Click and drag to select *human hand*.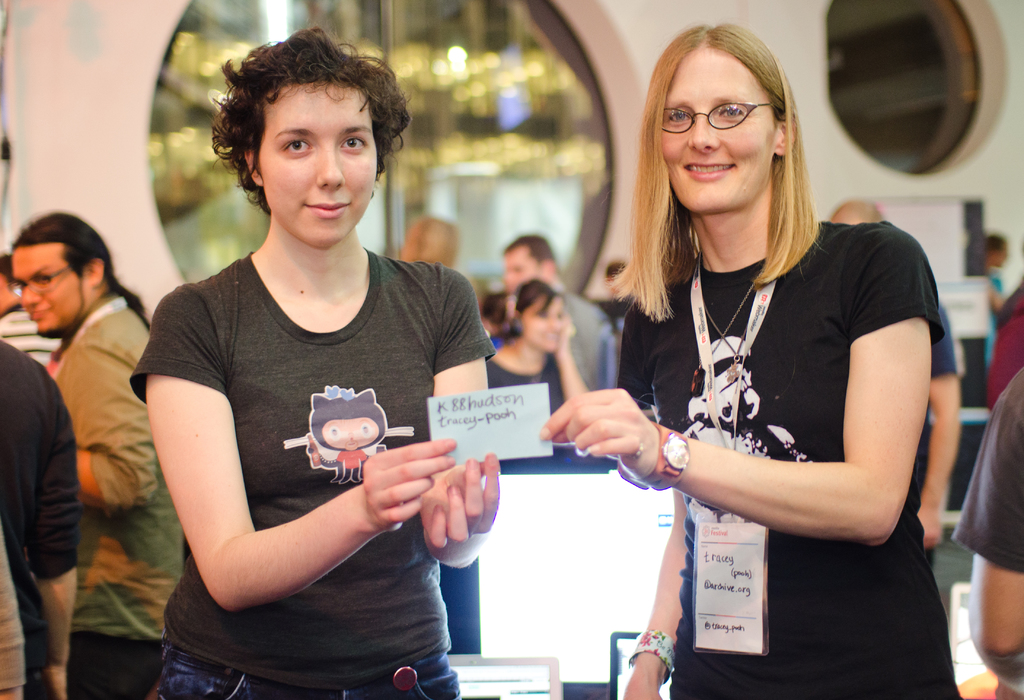
Selection: (left=918, top=502, right=944, bottom=550).
